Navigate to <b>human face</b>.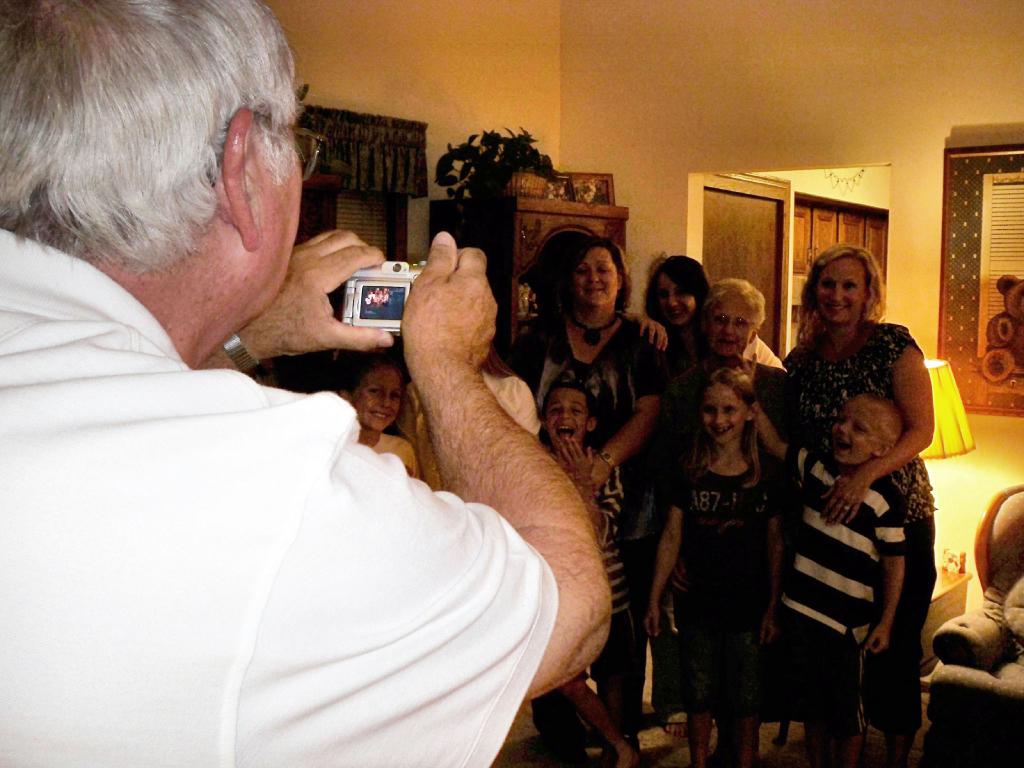
Navigation target: [659, 273, 693, 325].
